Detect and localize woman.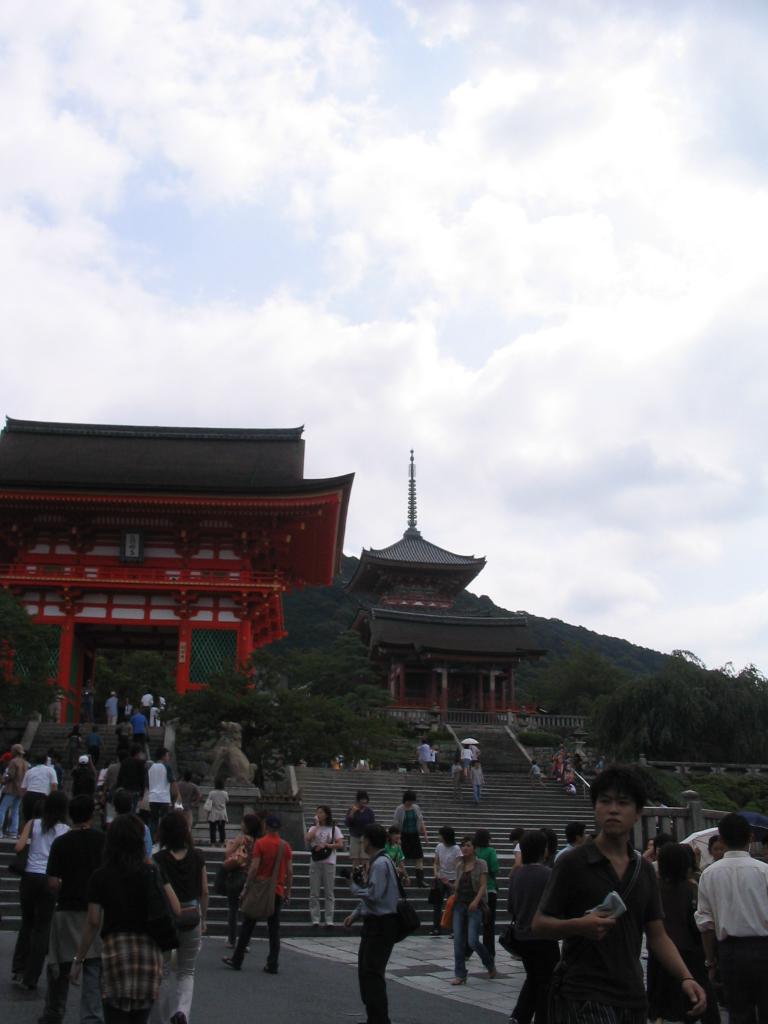
Localized at 14, 794, 79, 993.
